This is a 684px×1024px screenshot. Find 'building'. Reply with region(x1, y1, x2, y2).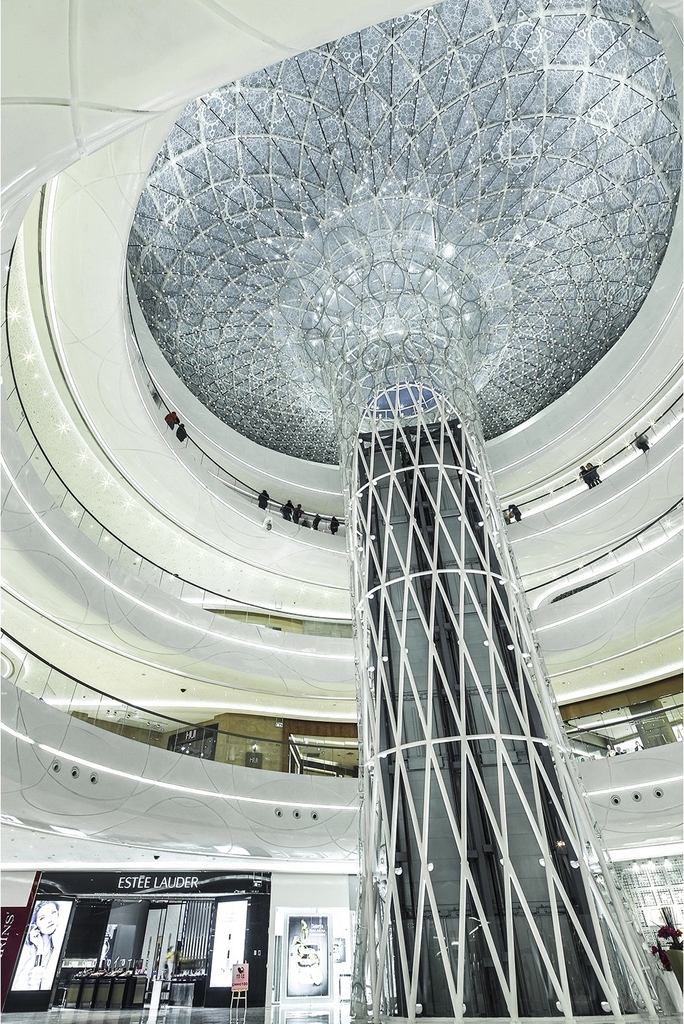
region(0, 0, 683, 1023).
